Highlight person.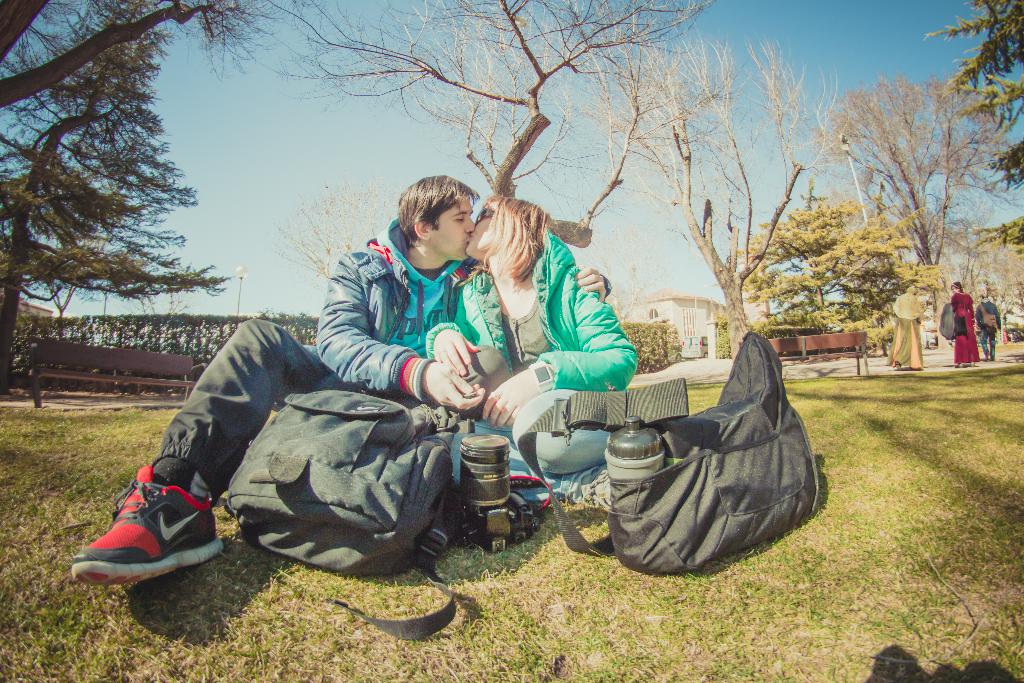
Highlighted region: 883, 285, 924, 369.
